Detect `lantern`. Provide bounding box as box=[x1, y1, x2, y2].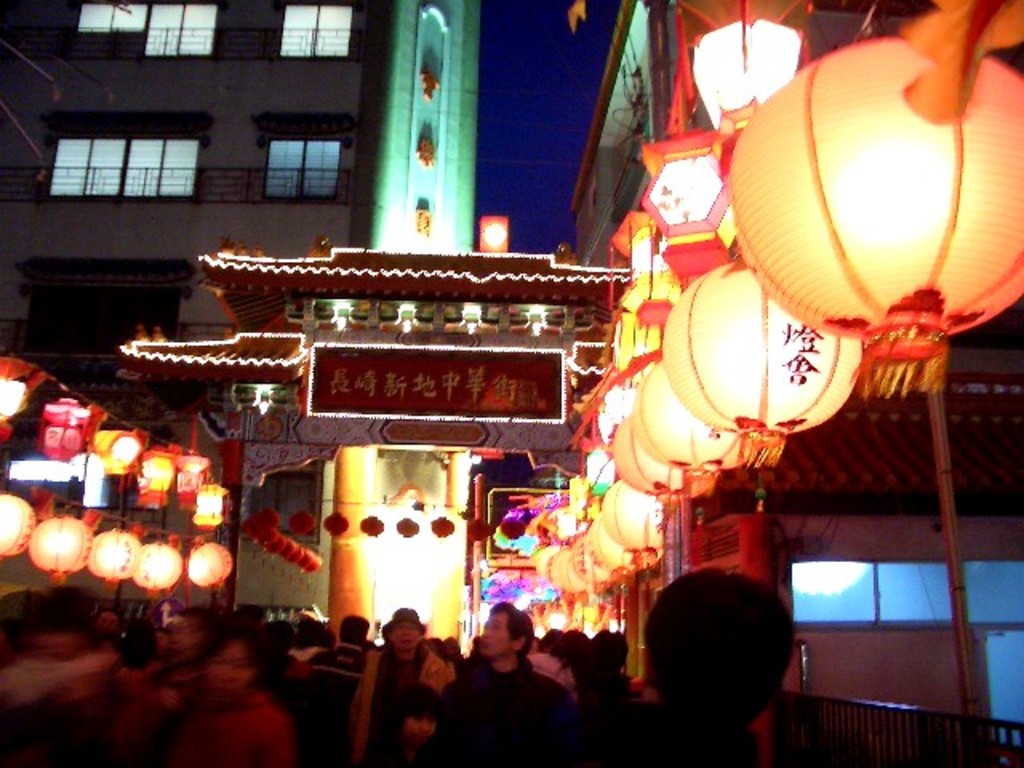
box=[322, 499, 347, 542].
